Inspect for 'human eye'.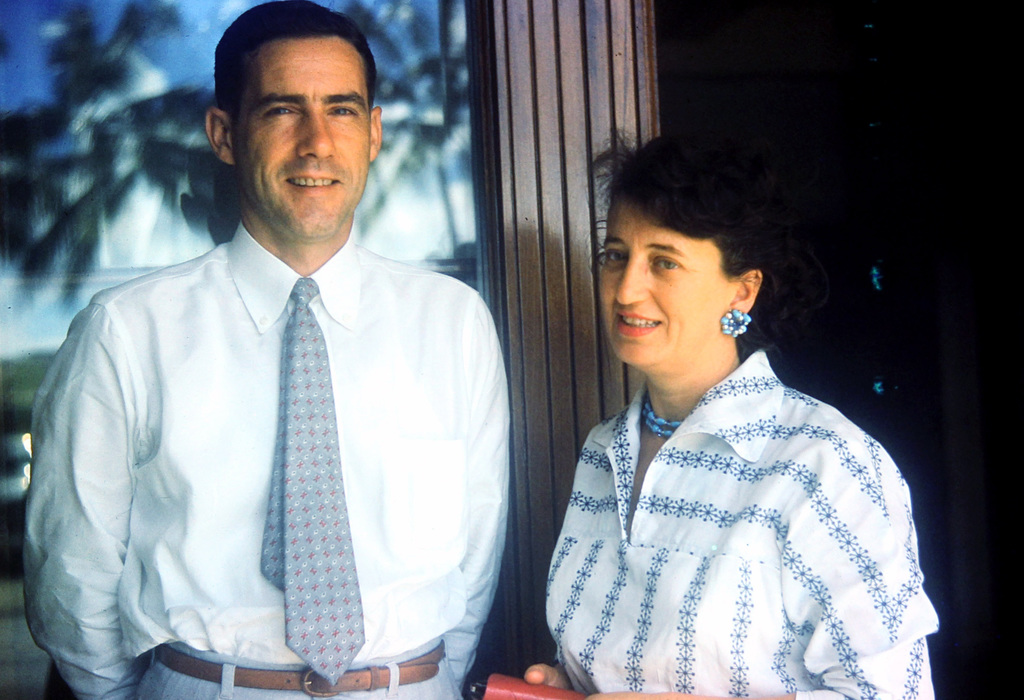
Inspection: (601, 246, 630, 270).
